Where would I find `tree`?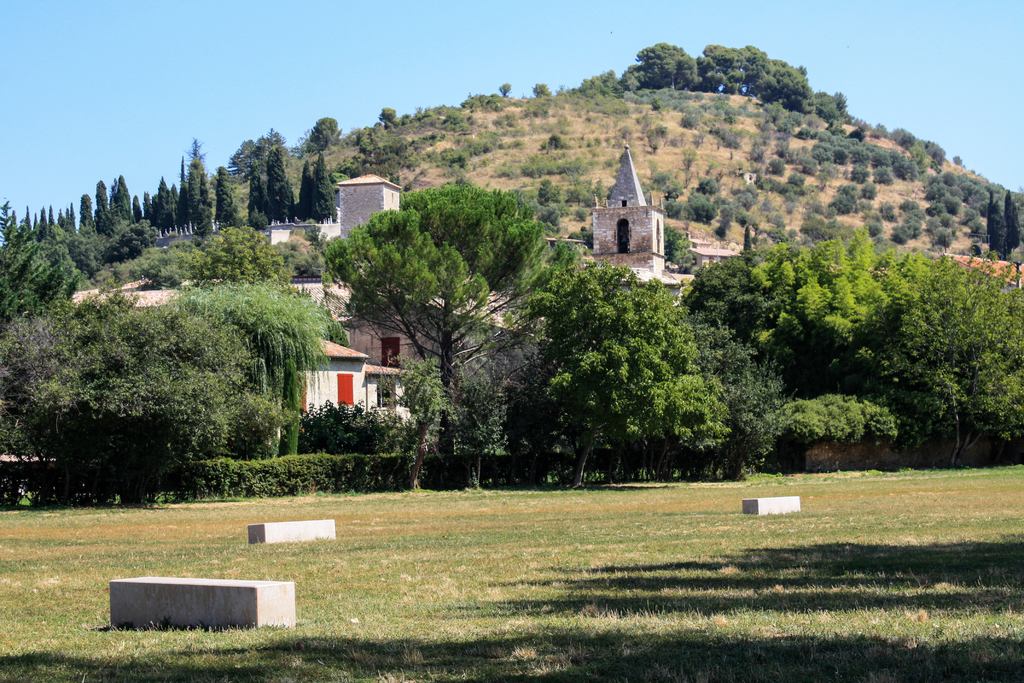
At 496:78:513:99.
